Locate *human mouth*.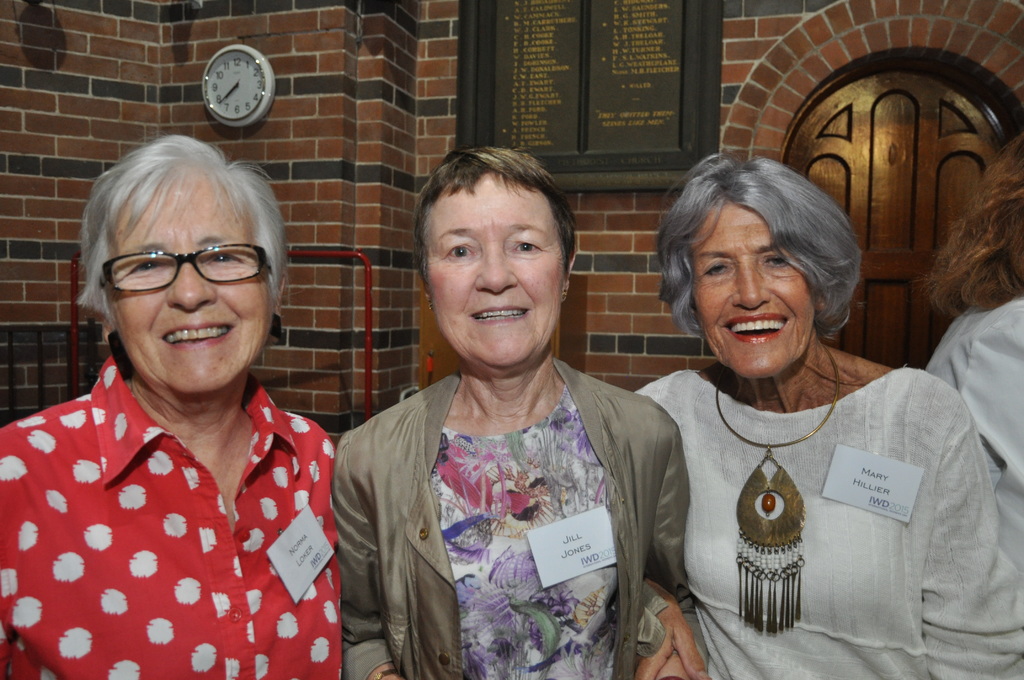
Bounding box: bbox(468, 305, 527, 323).
